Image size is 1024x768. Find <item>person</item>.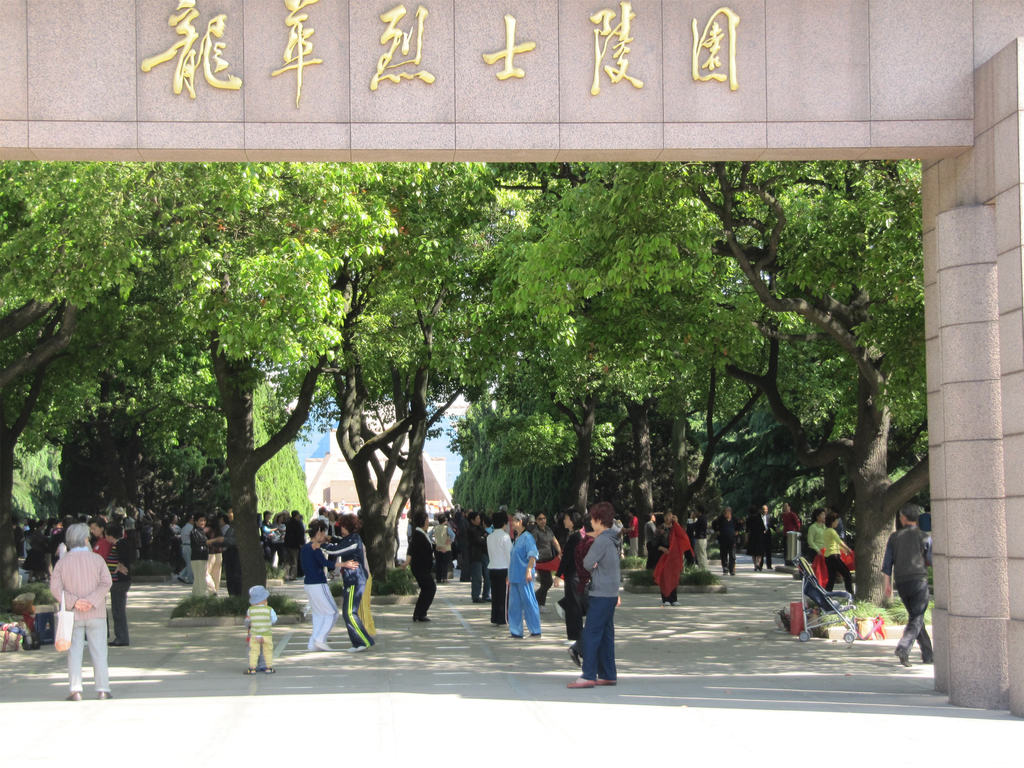
482, 513, 516, 626.
